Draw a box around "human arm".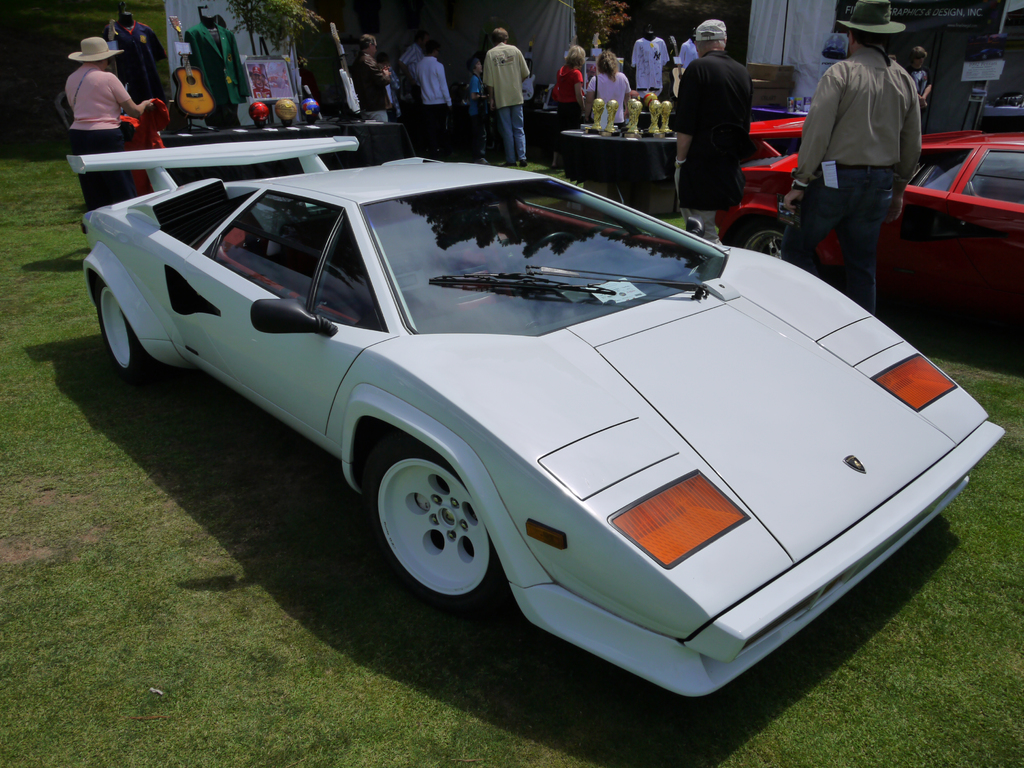
586, 76, 598, 119.
